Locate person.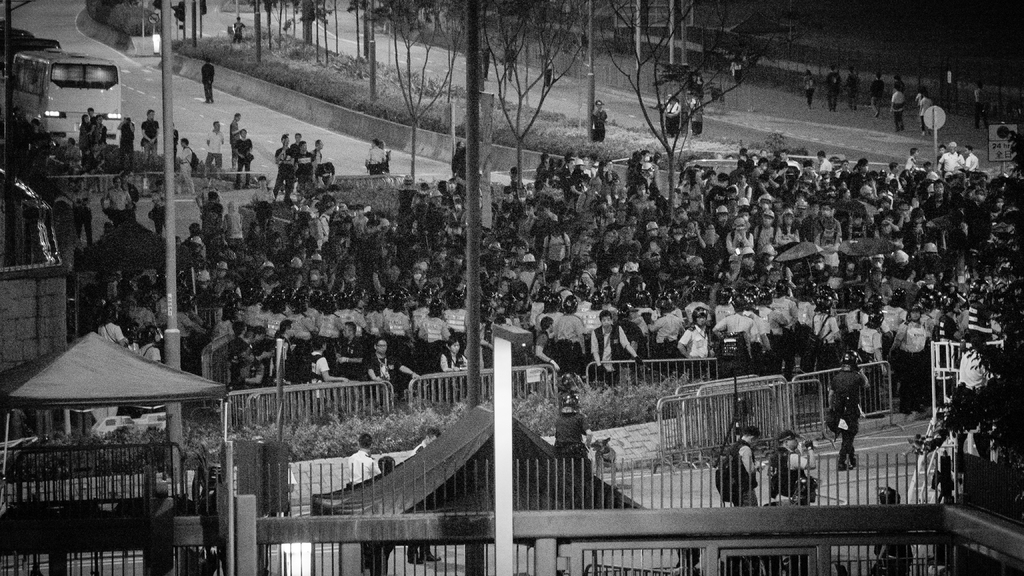
Bounding box: Rect(916, 91, 932, 141).
